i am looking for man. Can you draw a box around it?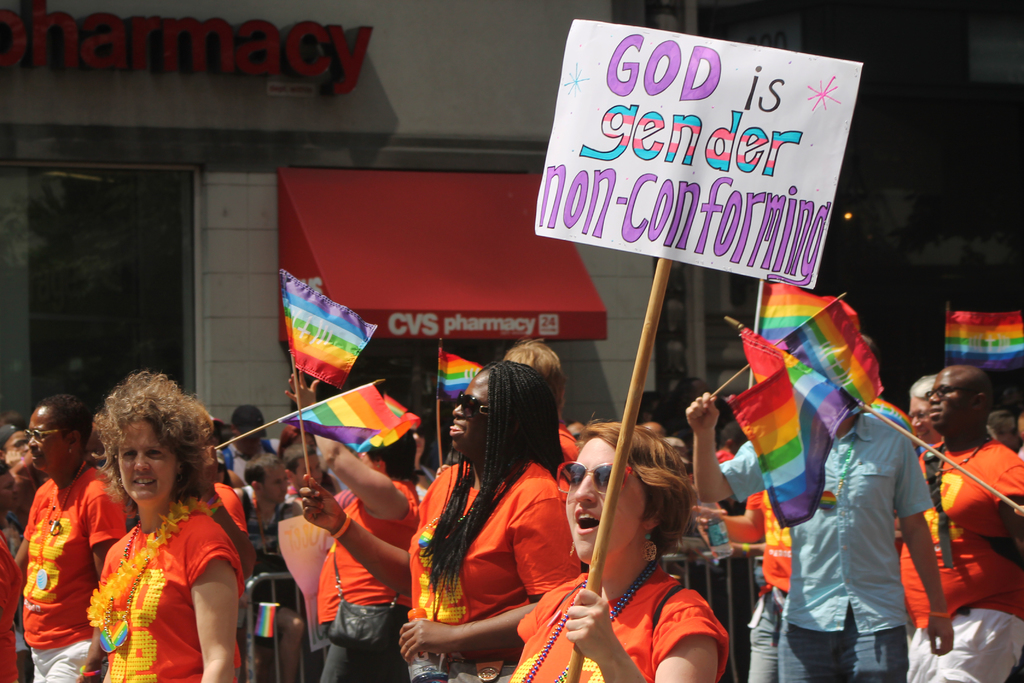
Sure, the bounding box is x1=15, y1=404, x2=110, y2=682.
